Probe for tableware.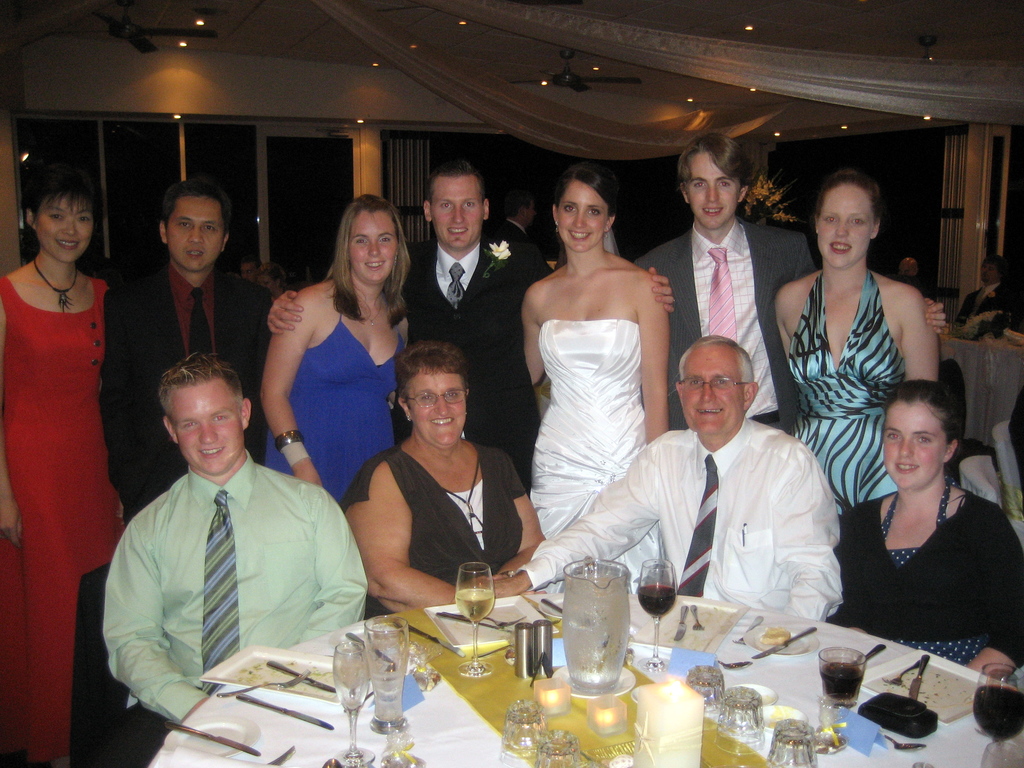
Probe result: 329, 637, 374, 767.
